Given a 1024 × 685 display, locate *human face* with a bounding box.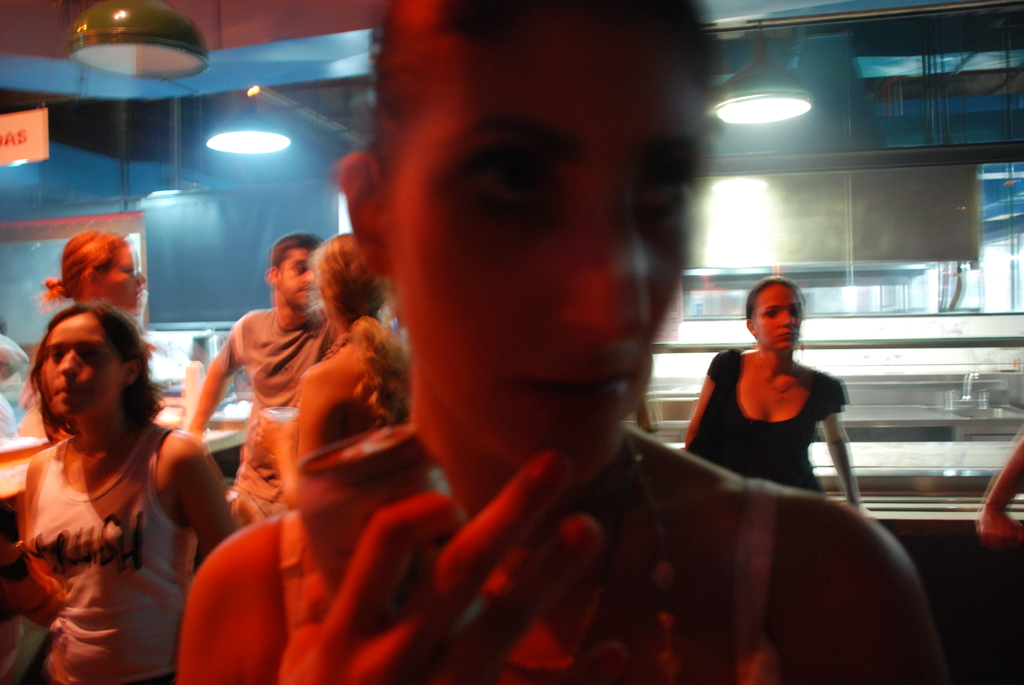
Located: [381,12,708,485].
